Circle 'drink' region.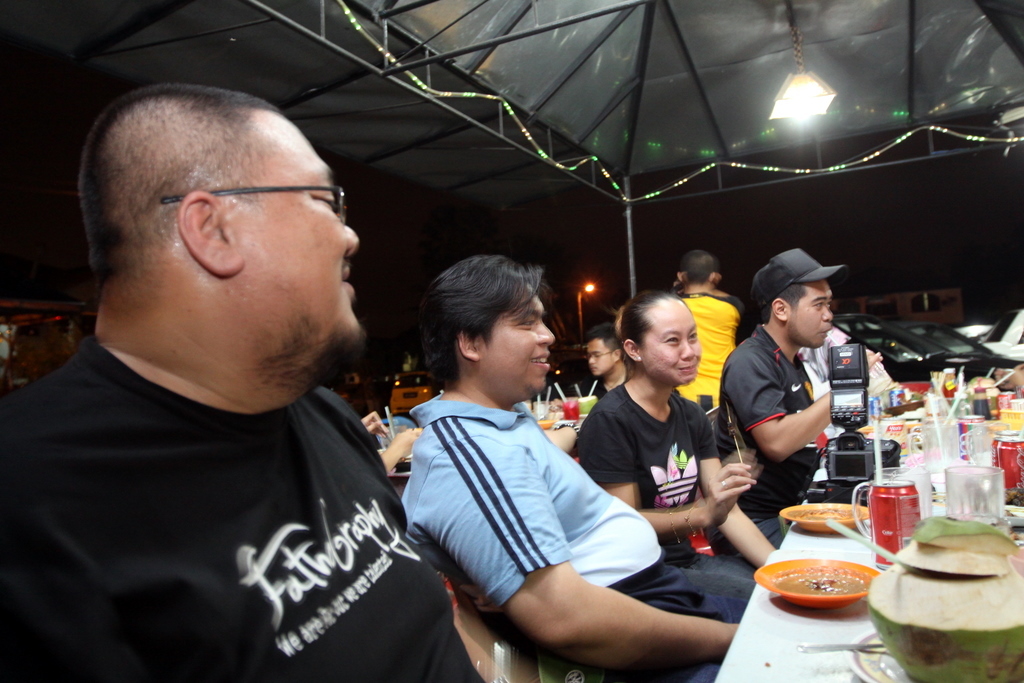
Region: bbox(989, 428, 1023, 505).
